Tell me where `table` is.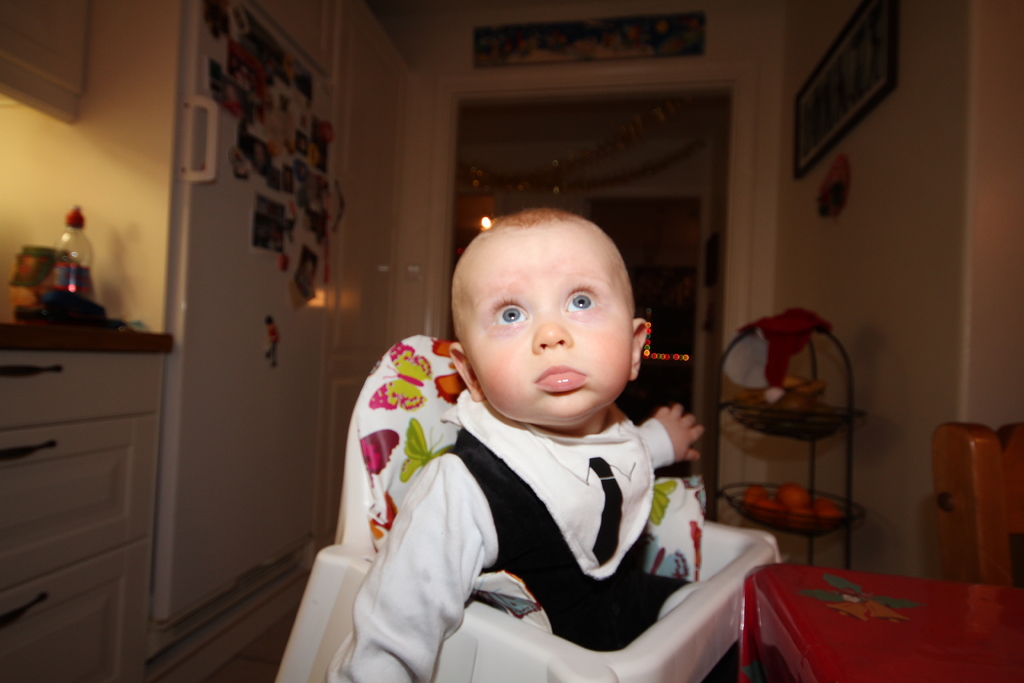
`table` is at bbox=[709, 557, 1008, 682].
